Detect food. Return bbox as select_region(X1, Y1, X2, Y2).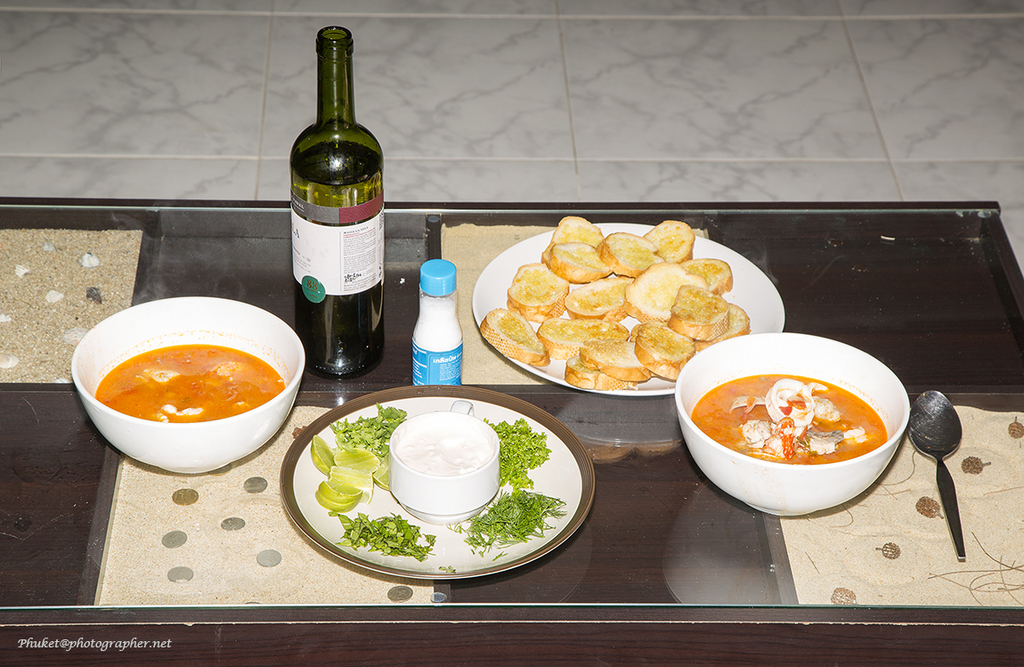
select_region(94, 340, 288, 424).
